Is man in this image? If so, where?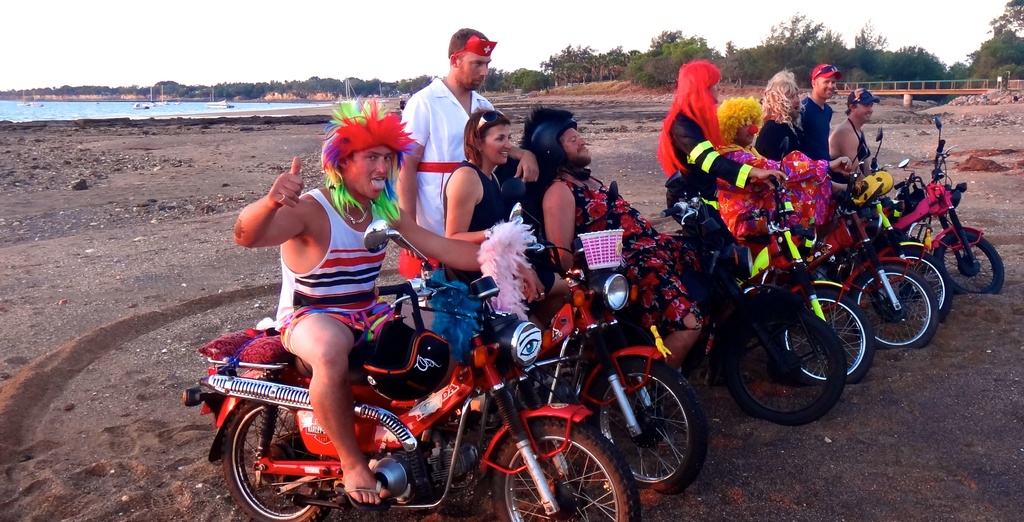
Yes, at (left=711, top=94, right=865, bottom=245).
